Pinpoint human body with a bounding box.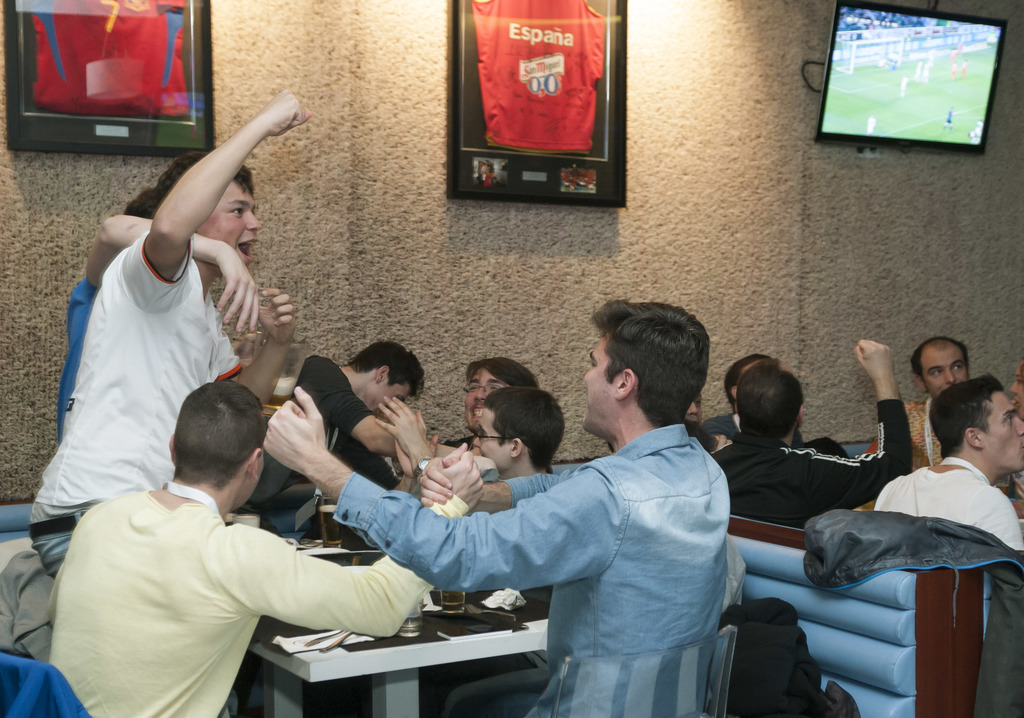
box(871, 458, 1023, 549).
